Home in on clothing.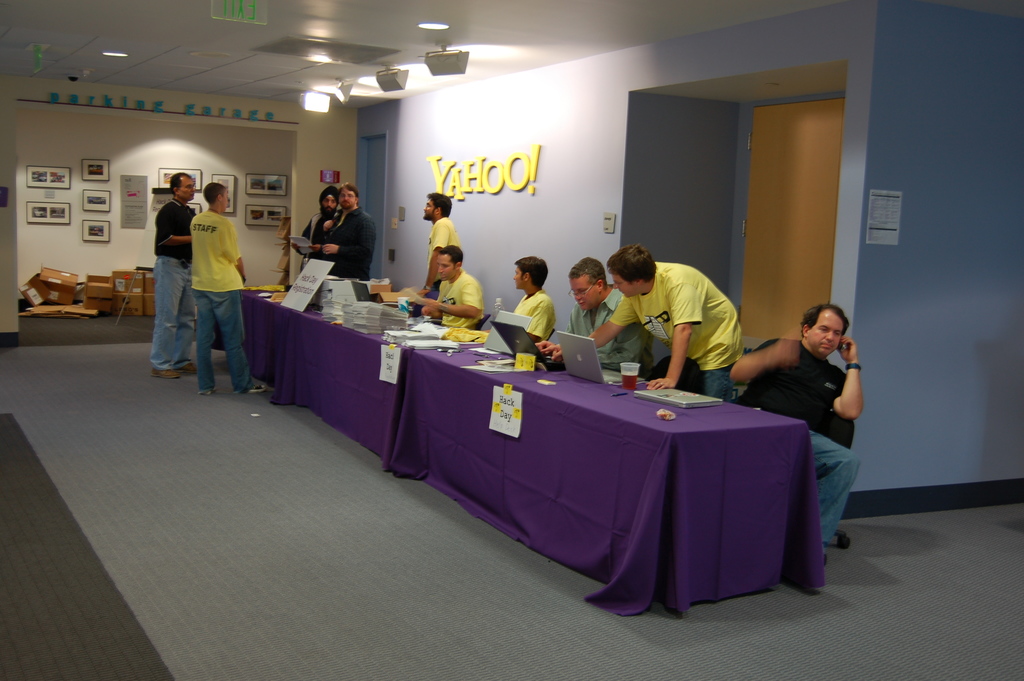
Homed in at left=188, top=212, right=257, bottom=398.
